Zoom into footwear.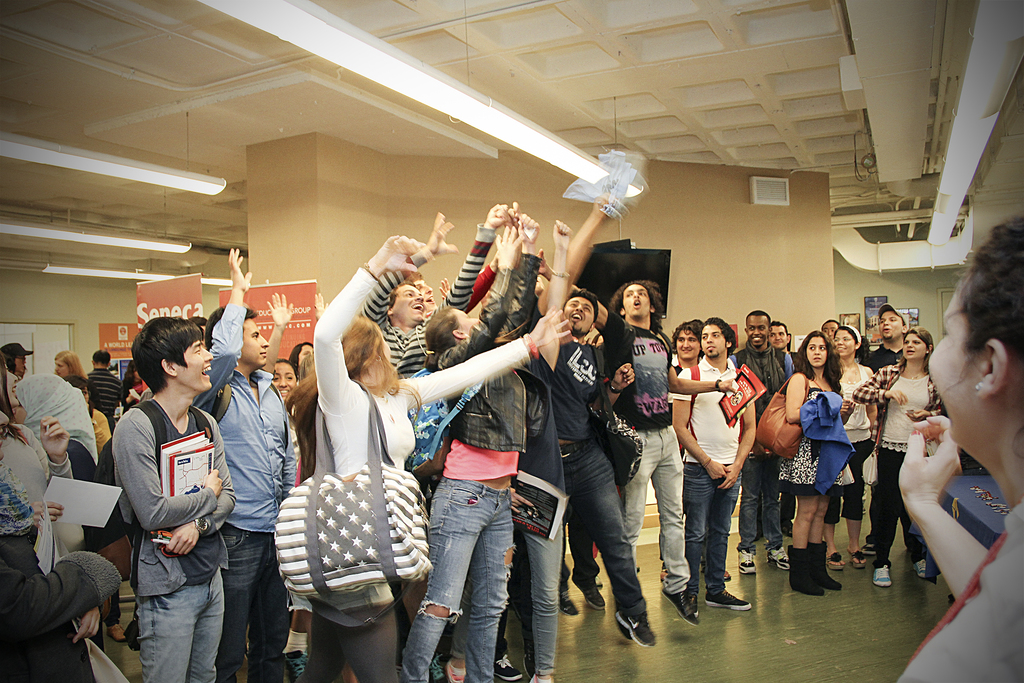
Zoom target: {"x1": 769, "y1": 542, "x2": 788, "y2": 567}.
